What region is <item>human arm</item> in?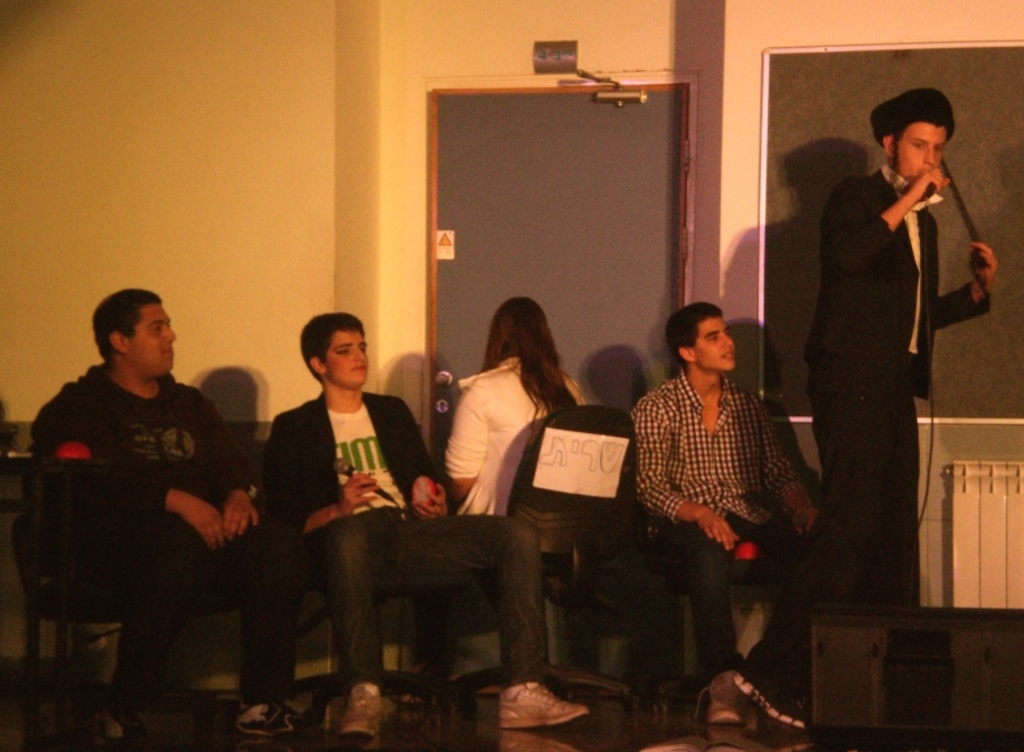
(left=760, top=406, right=824, bottom=539).
